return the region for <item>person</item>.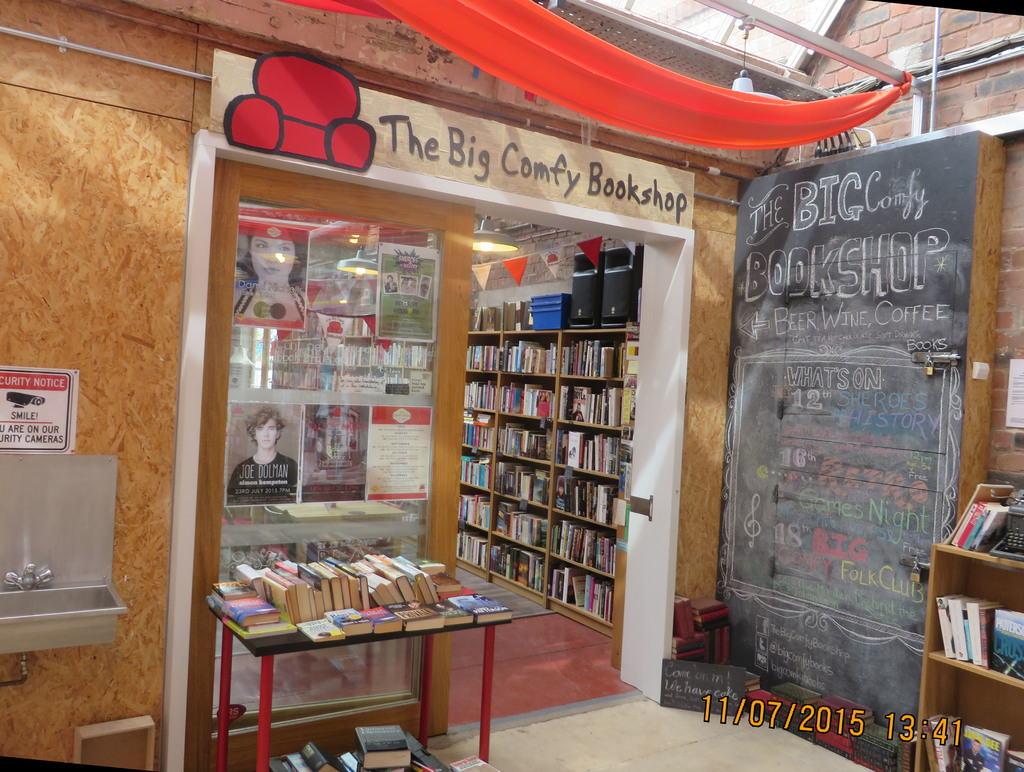
region(232, 225, 308, 323).
